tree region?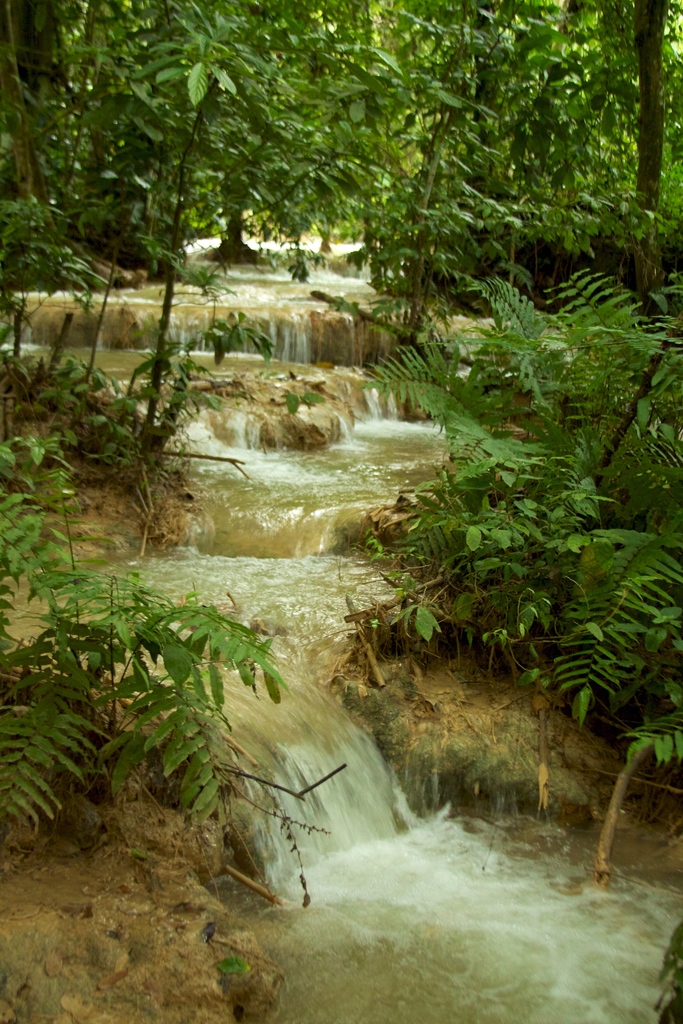
(630,0,673,211)
